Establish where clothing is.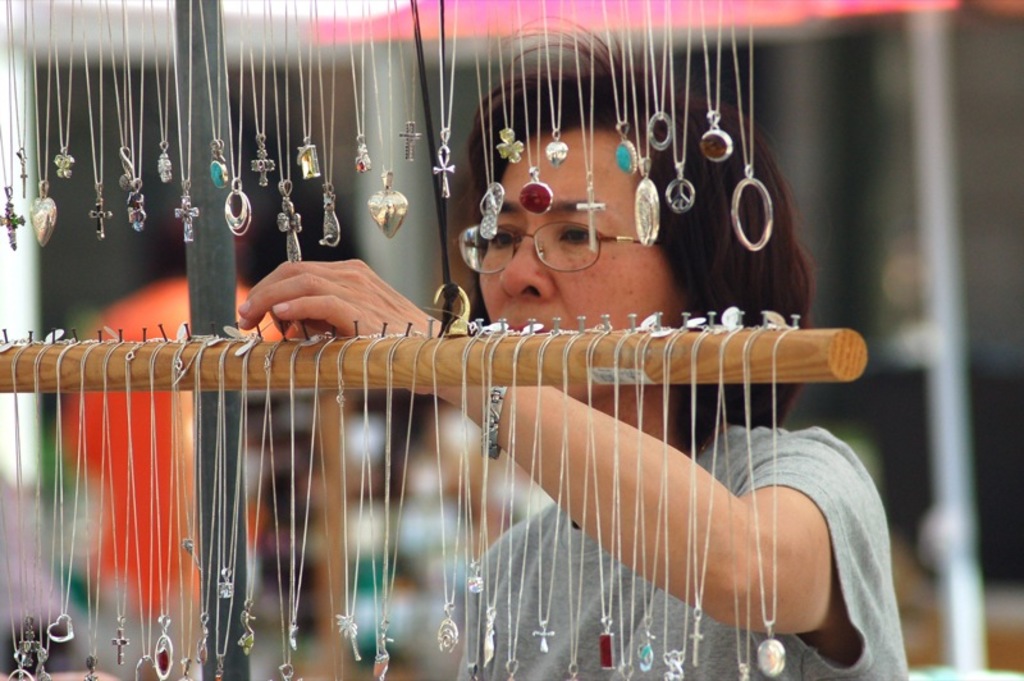
Established at left=454, top=417, right=908, bottom=680.
